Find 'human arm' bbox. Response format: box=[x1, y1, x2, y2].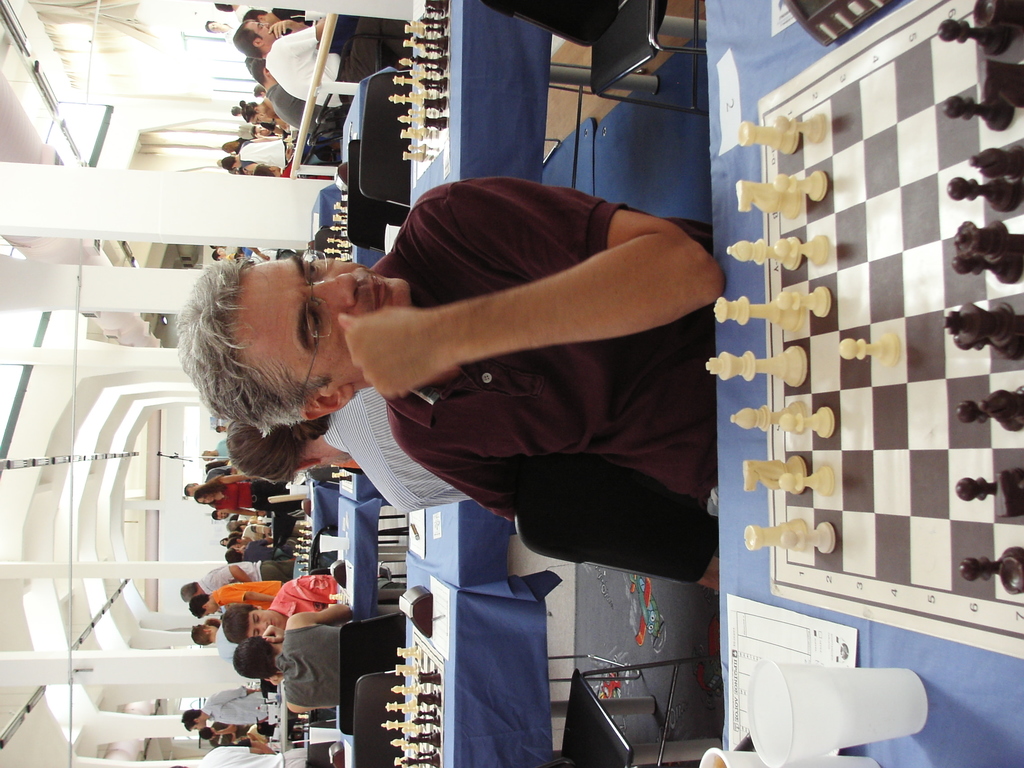
box=[255, 488, 315, 512].
